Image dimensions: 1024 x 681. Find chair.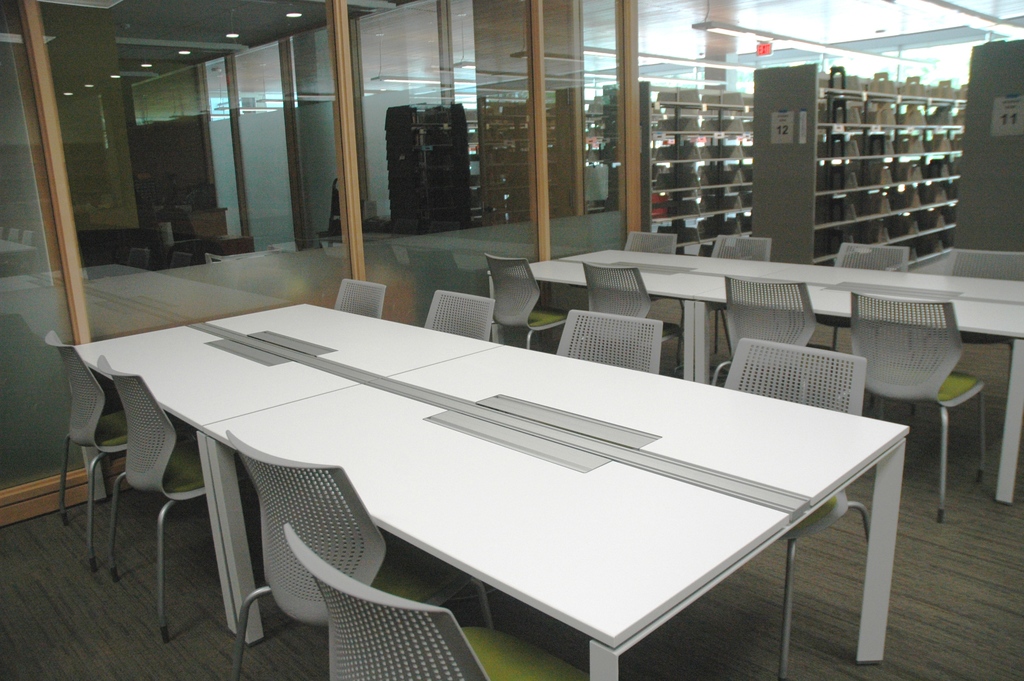
282 526 588 680.
